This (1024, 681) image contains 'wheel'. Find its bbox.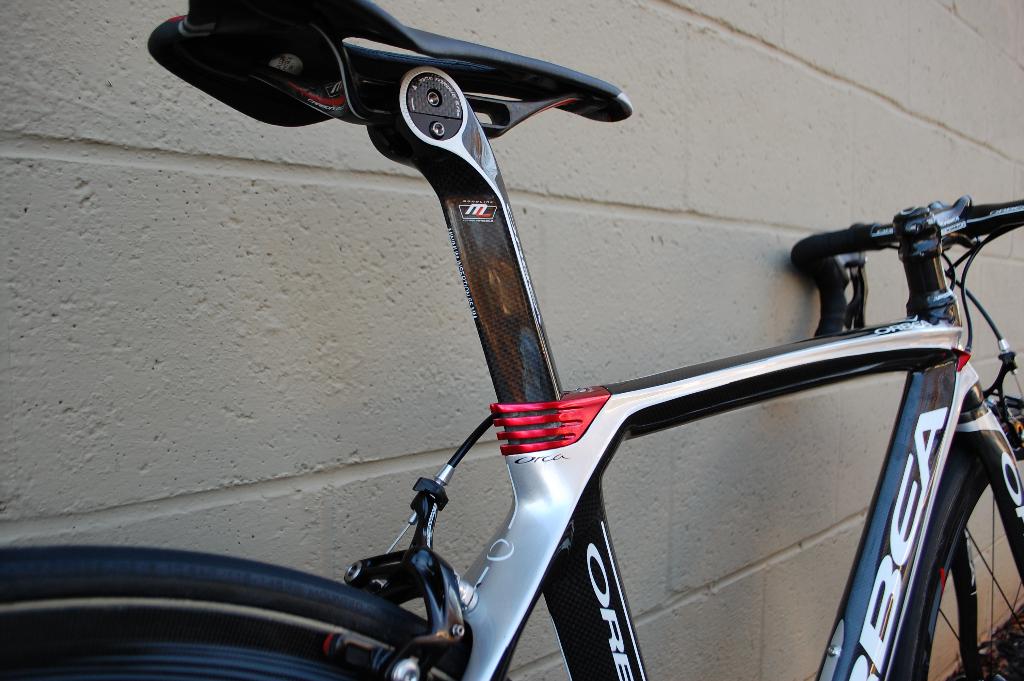
<bbox>0, 538, 514, 680</bbox>.
